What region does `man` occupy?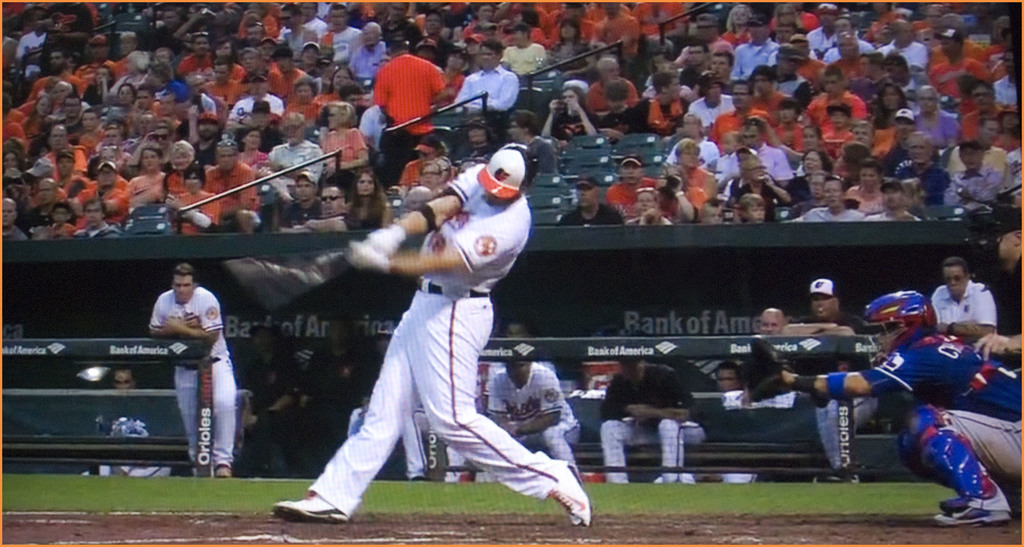
crop(799, 168, 851, 222).
